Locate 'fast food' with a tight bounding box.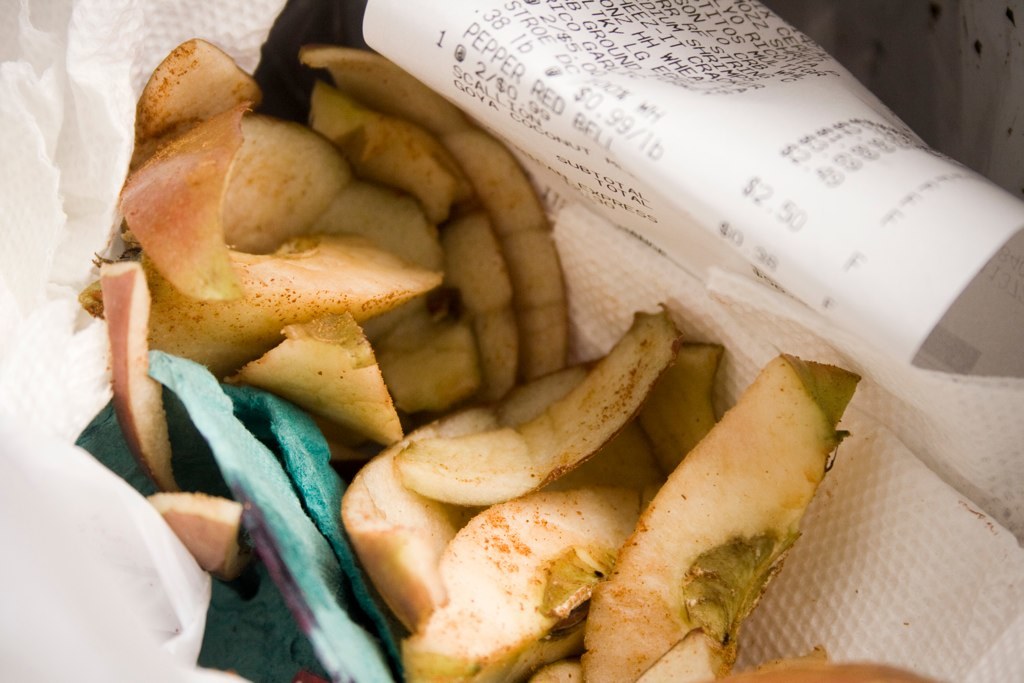
78/35/948/682.
